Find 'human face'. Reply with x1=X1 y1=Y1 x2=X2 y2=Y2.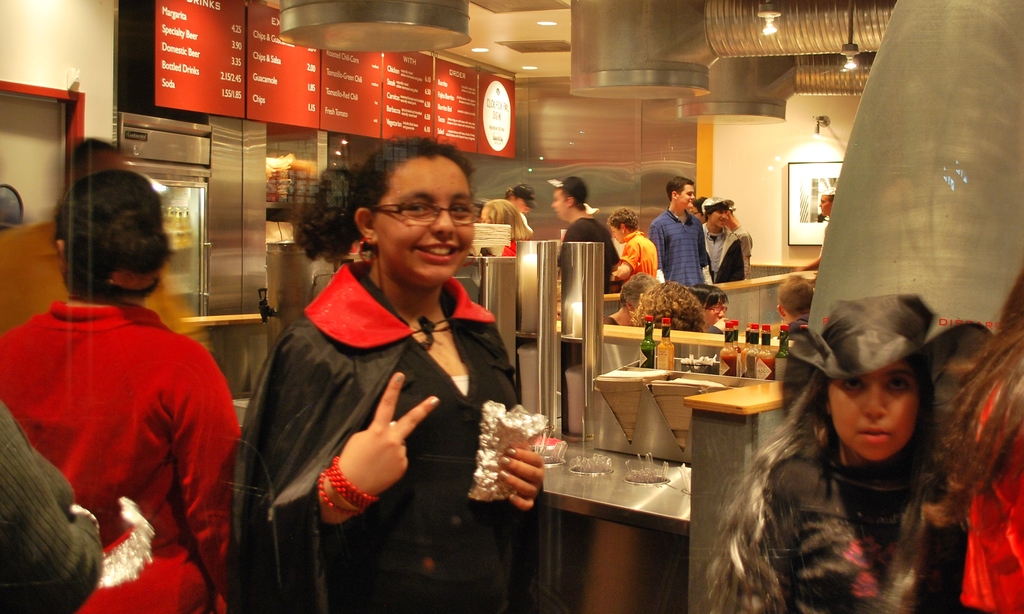
x1=825 y1=352 x2=921 y2=467.
